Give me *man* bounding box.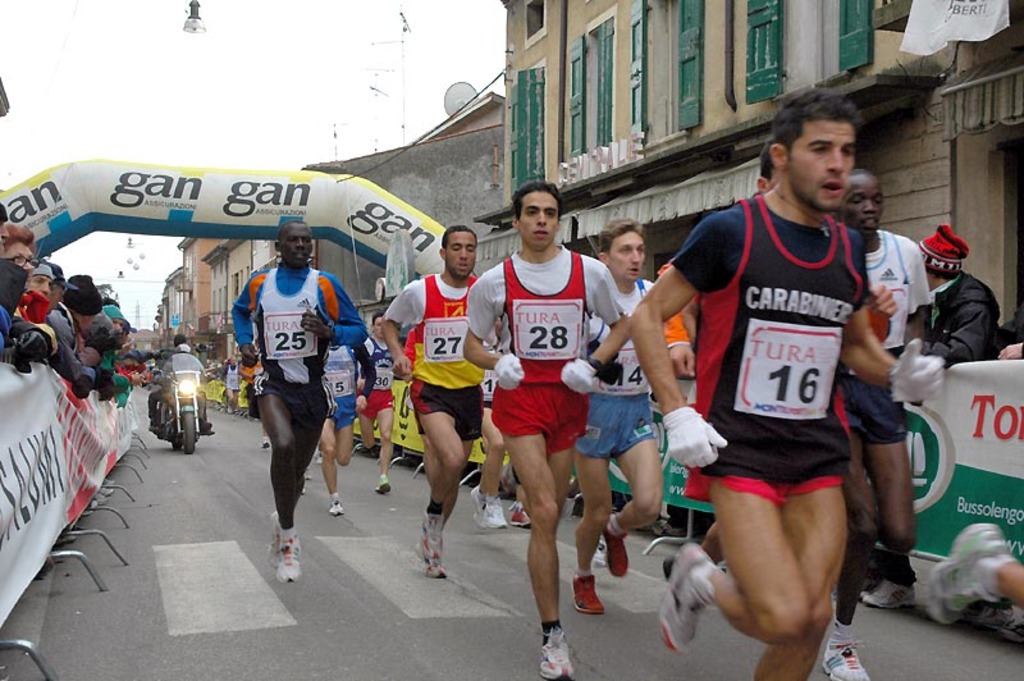
region(572, 211, 696, 618).
